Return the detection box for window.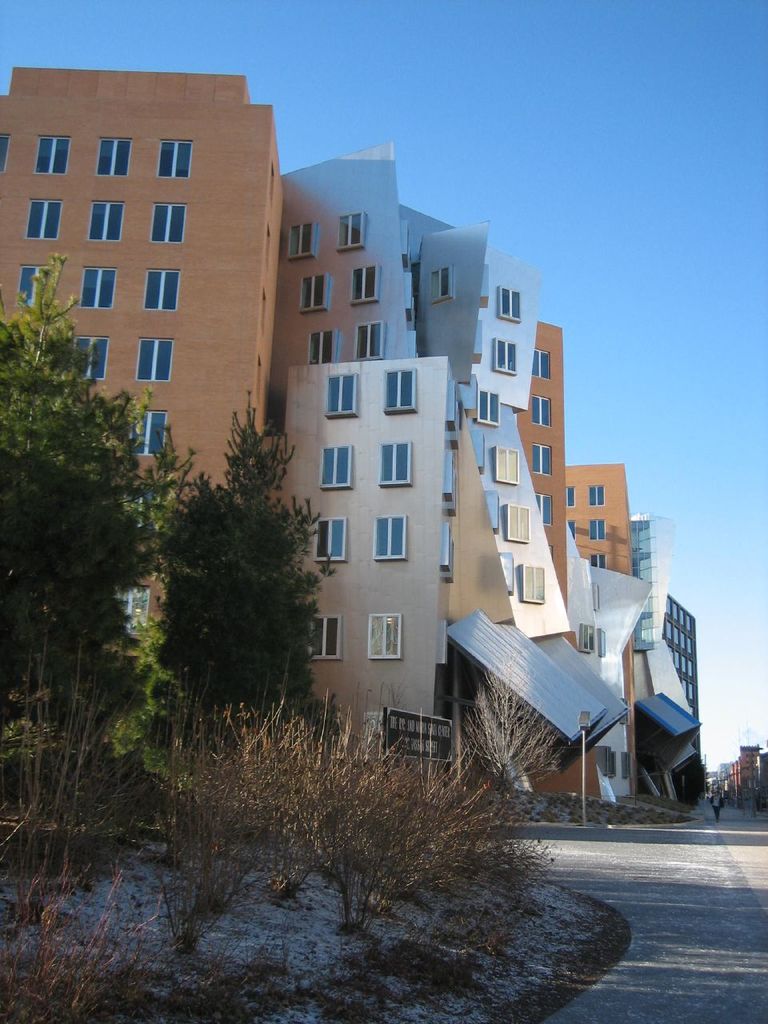
pyautogui.locateOnScreen(518, 563, 545, 603).
